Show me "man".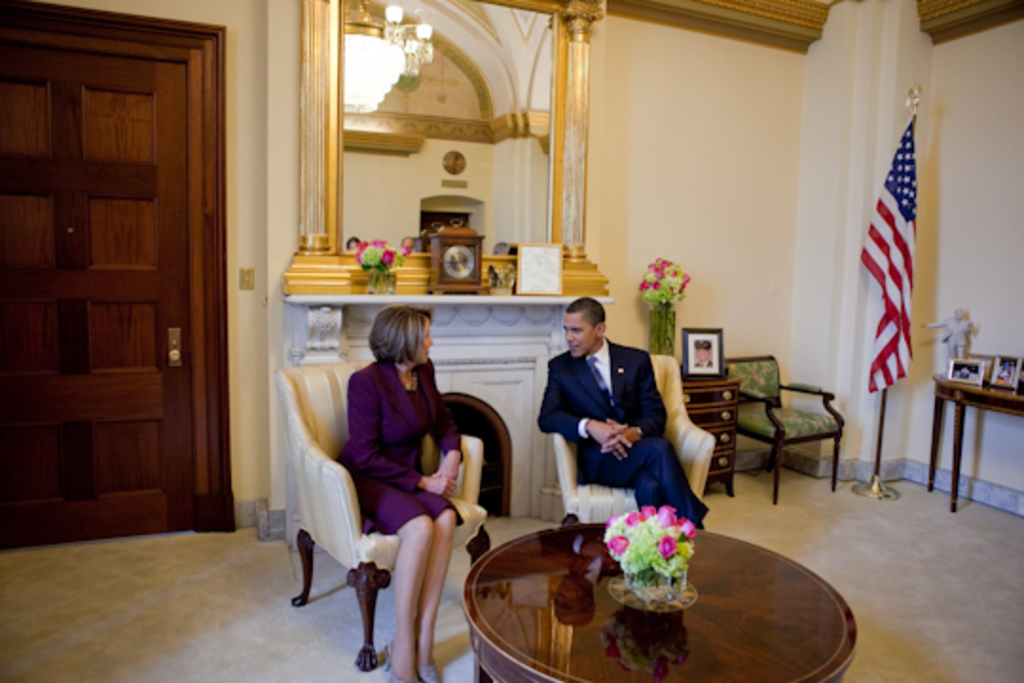
"man" is here: bbox=[533, 298, 707, 531].
